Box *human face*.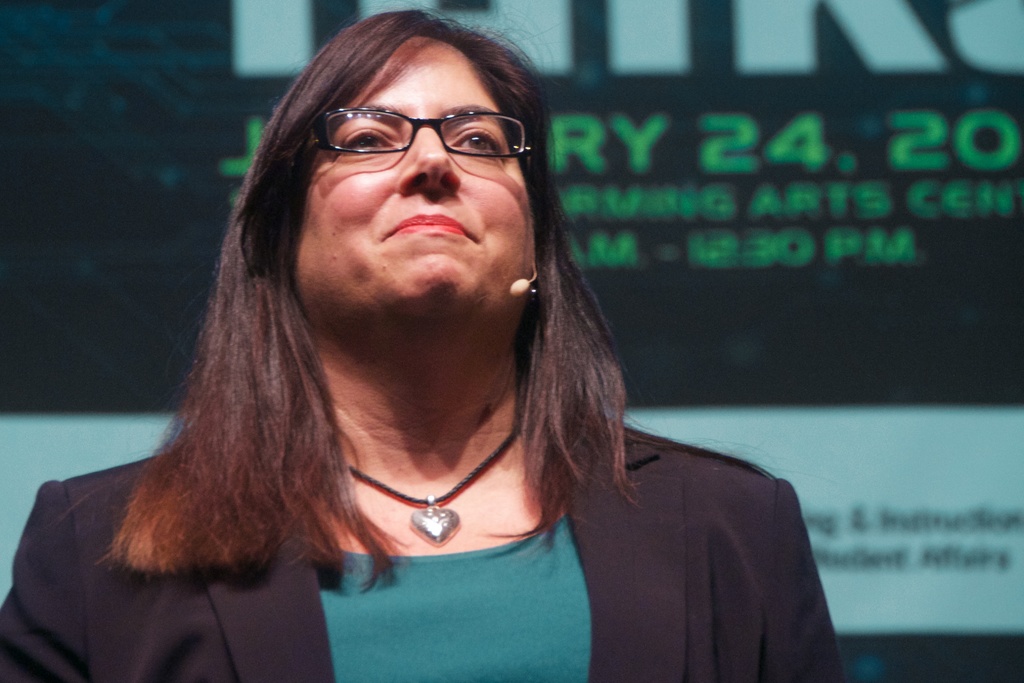
{"left": 300, "top": 47, "right": 532, "bottom": 318}.
